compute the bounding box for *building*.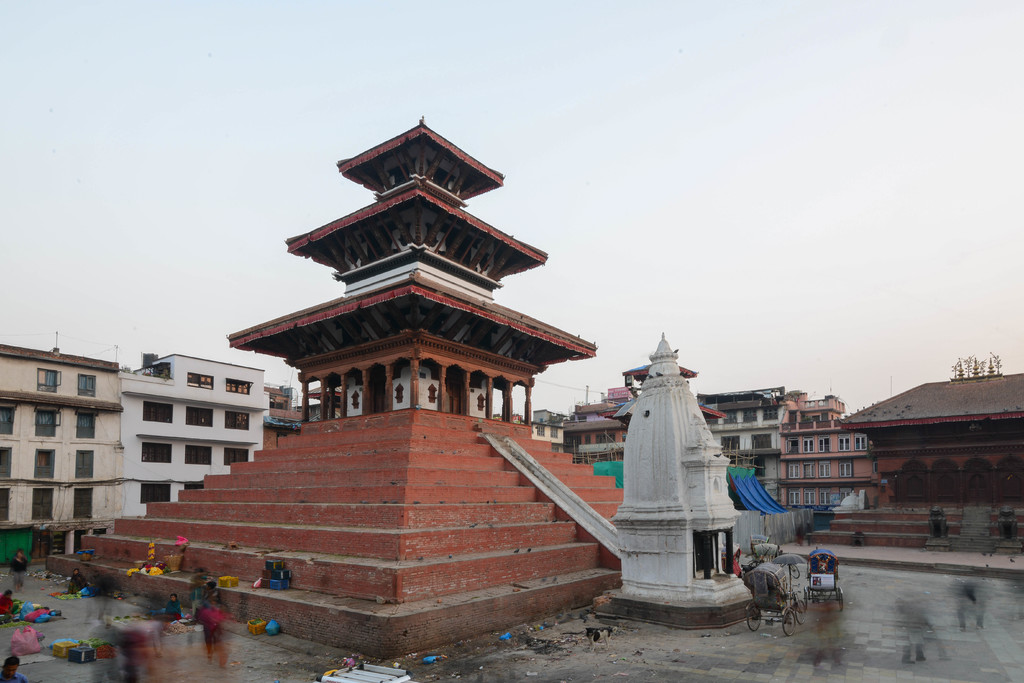
<bbox>0, 338, 139, 563</bbox>.
